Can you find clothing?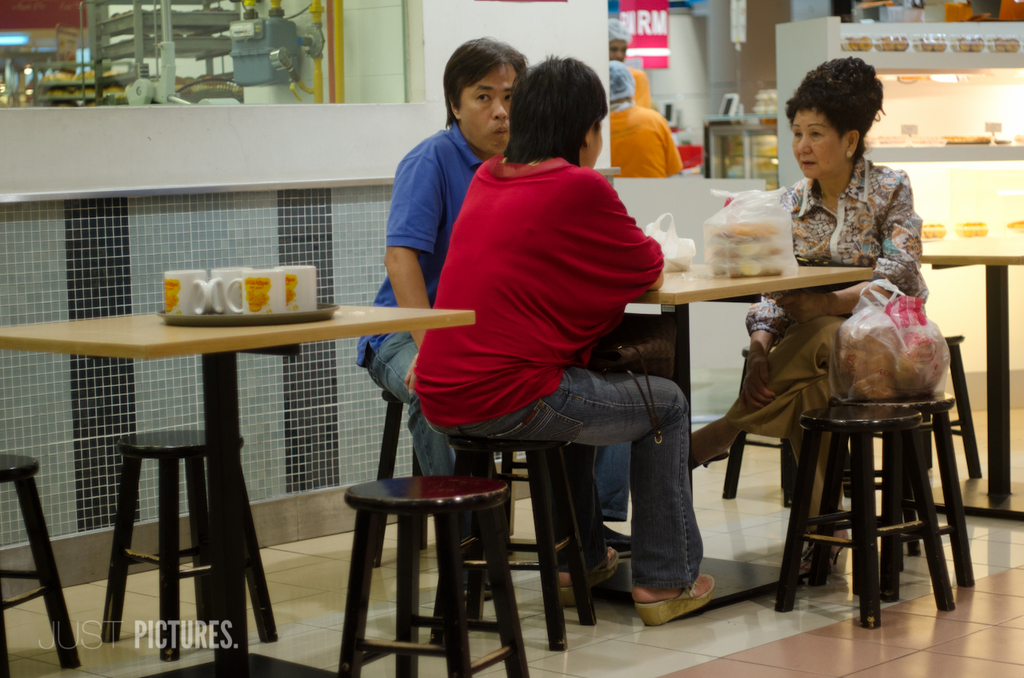
Yes, bounding box: (left=701, top=161, right=946, bottom=559).
